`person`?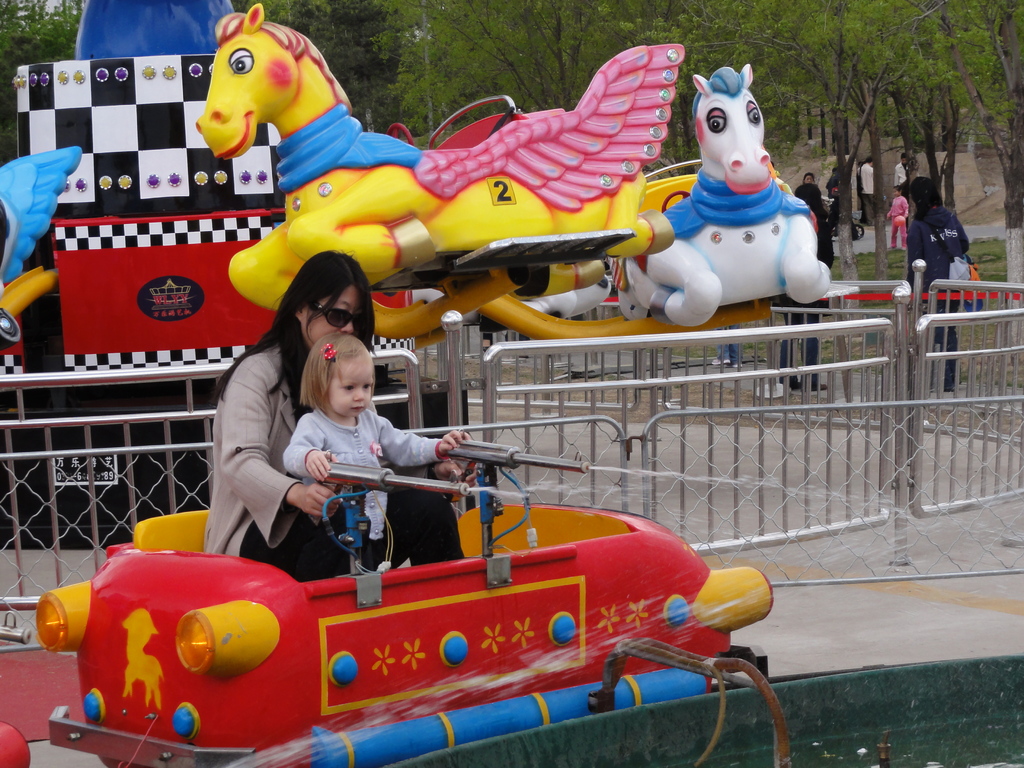
(left=853, top=156, right=876, bottom=227)
